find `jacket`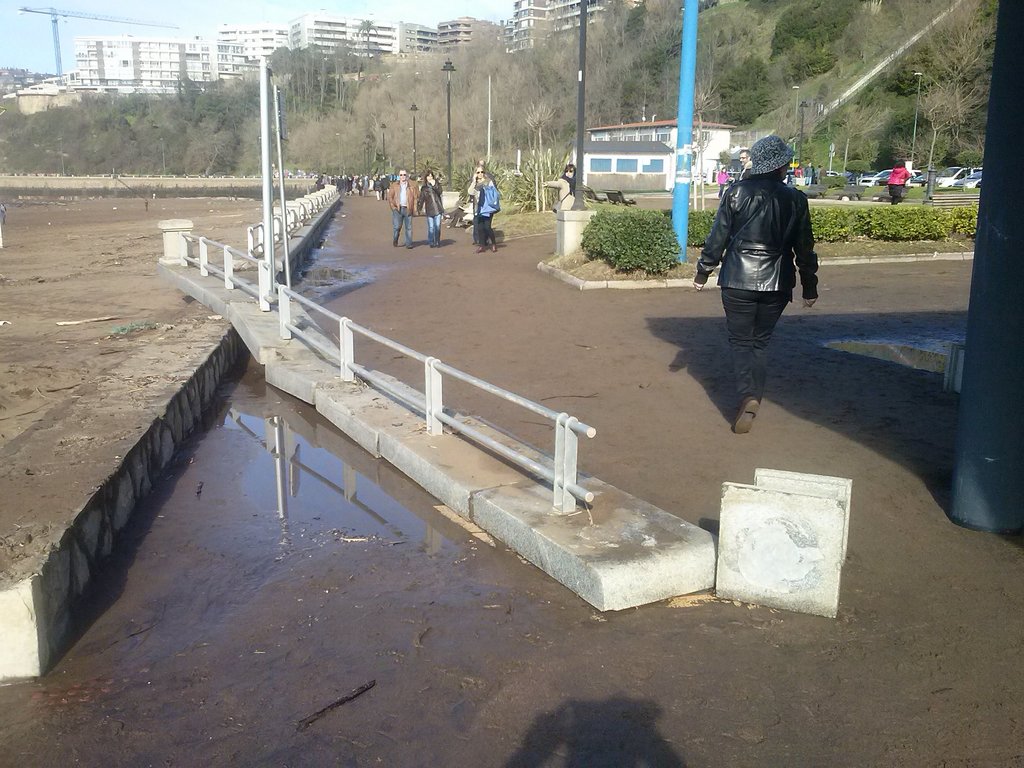
crop(714, 136, 810, 315)
